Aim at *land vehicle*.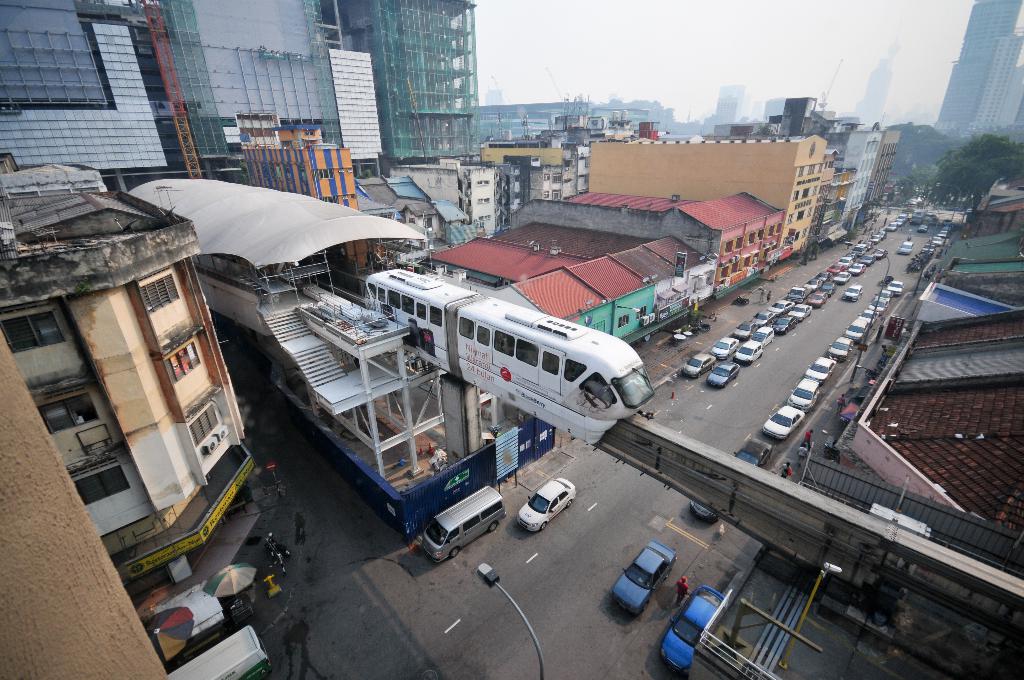
Aimed at [731,293,749,307].
